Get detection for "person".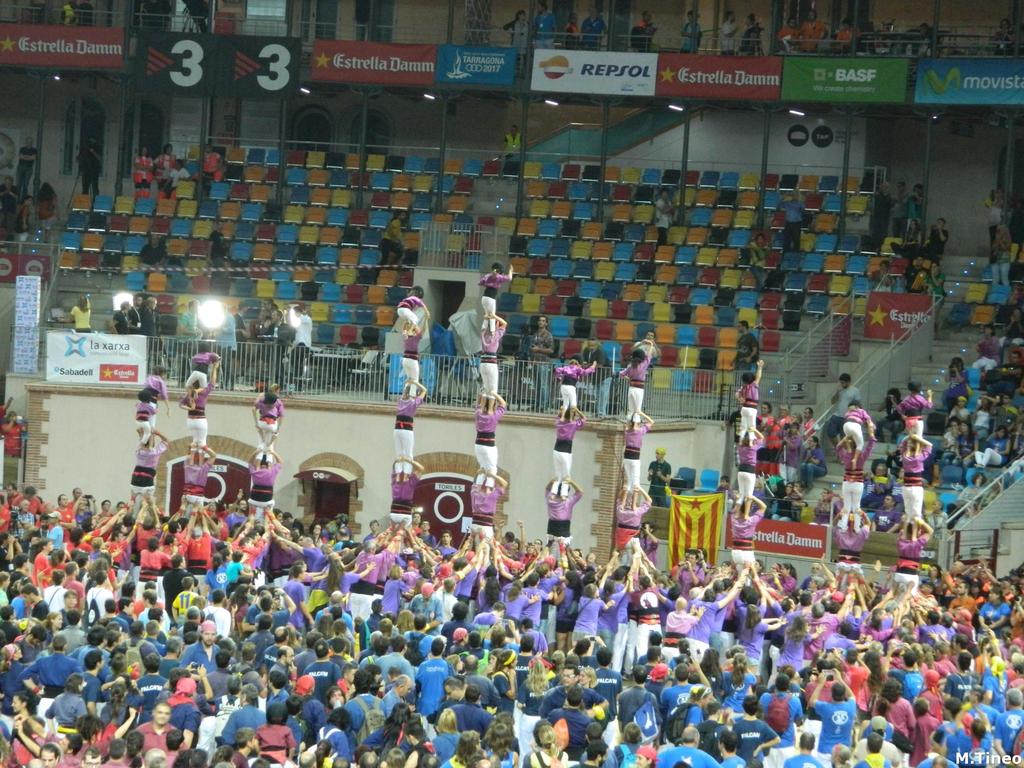
Detection: bbox=[734, 362, 763, 445].
